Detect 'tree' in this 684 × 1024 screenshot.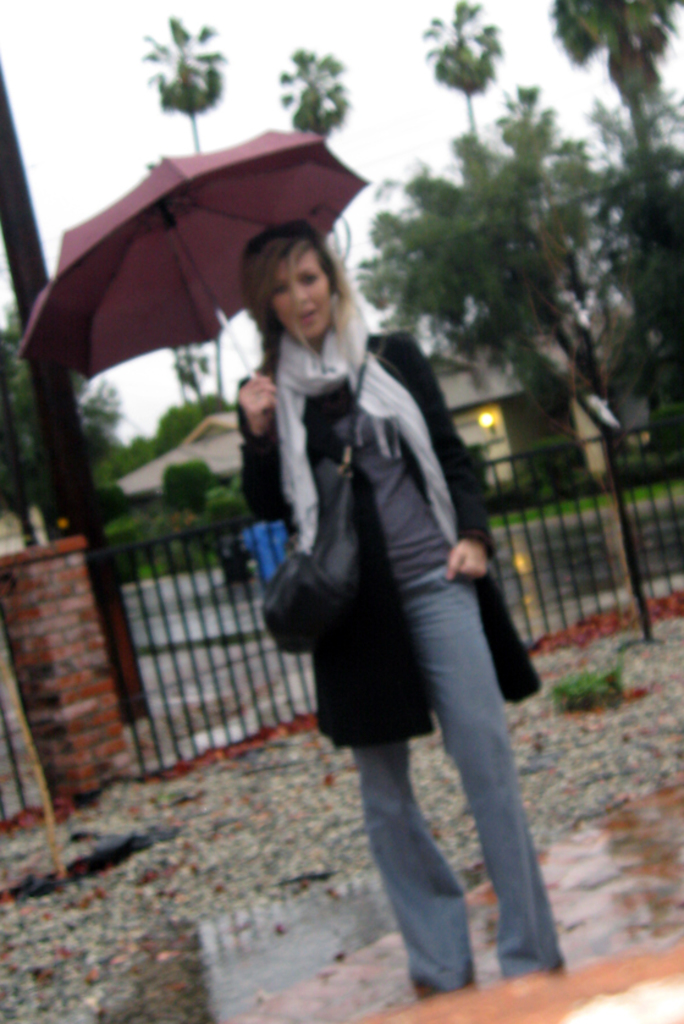
Detection: {"left": 353, "top": 84, "right": 594, "bottom": 423}.
